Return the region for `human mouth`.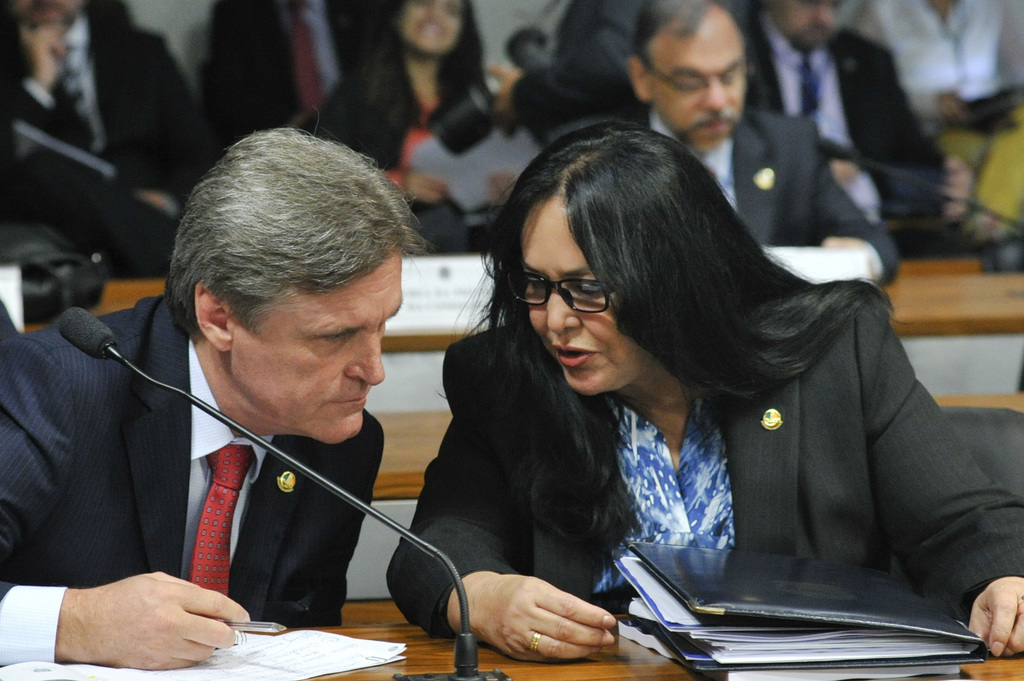
locate(547, 337, 598, 367).
